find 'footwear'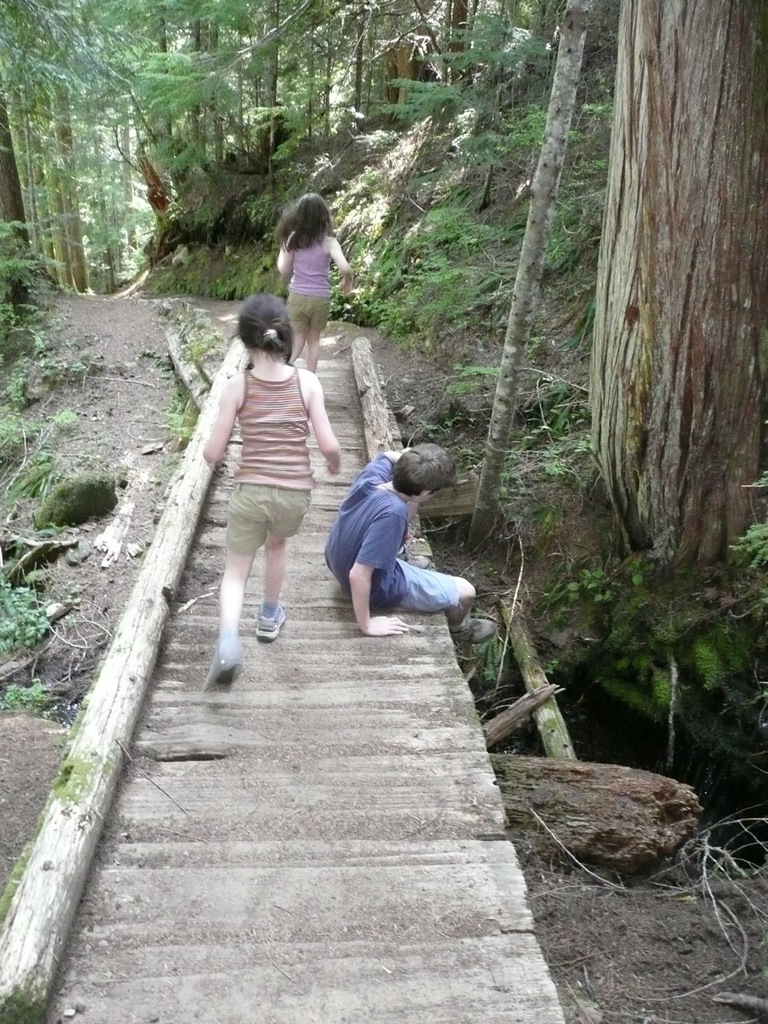
{"left": 190, "top": 630, "right": 237, "bottom": 688}
